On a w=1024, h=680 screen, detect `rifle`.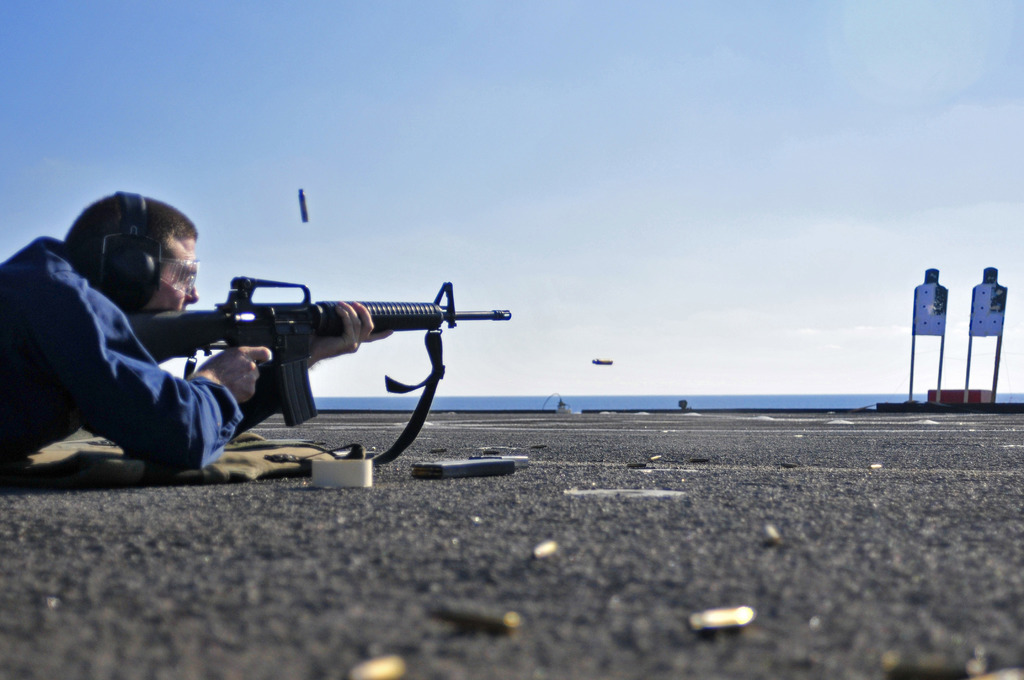
left=97, top=253, right=507, bottom=472.
